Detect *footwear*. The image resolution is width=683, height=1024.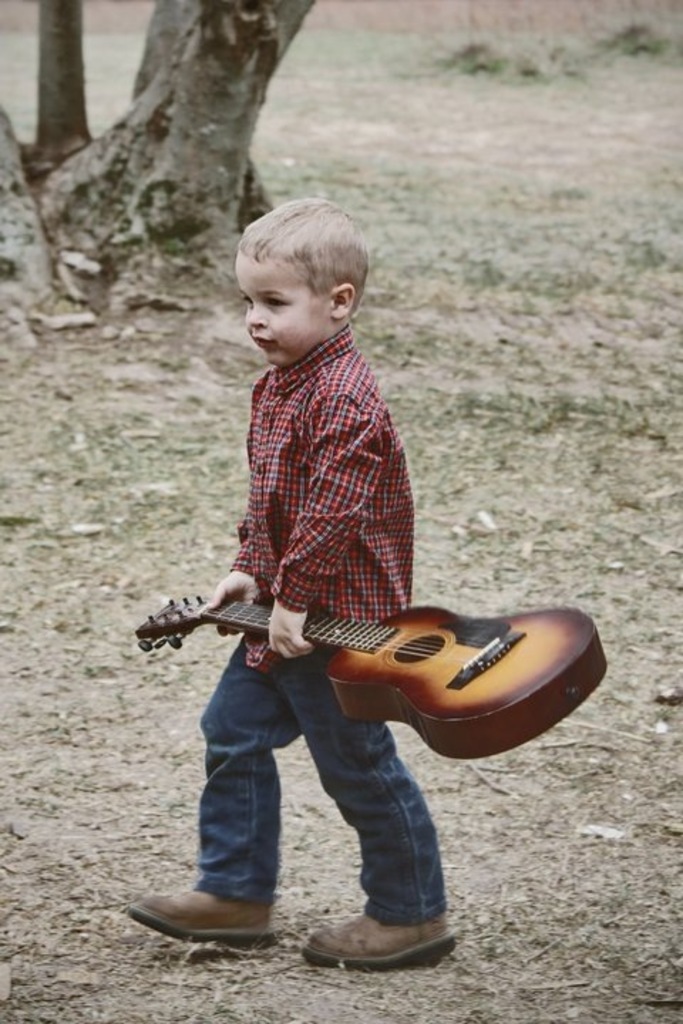
l=303, t=906, r=458, b=971.
